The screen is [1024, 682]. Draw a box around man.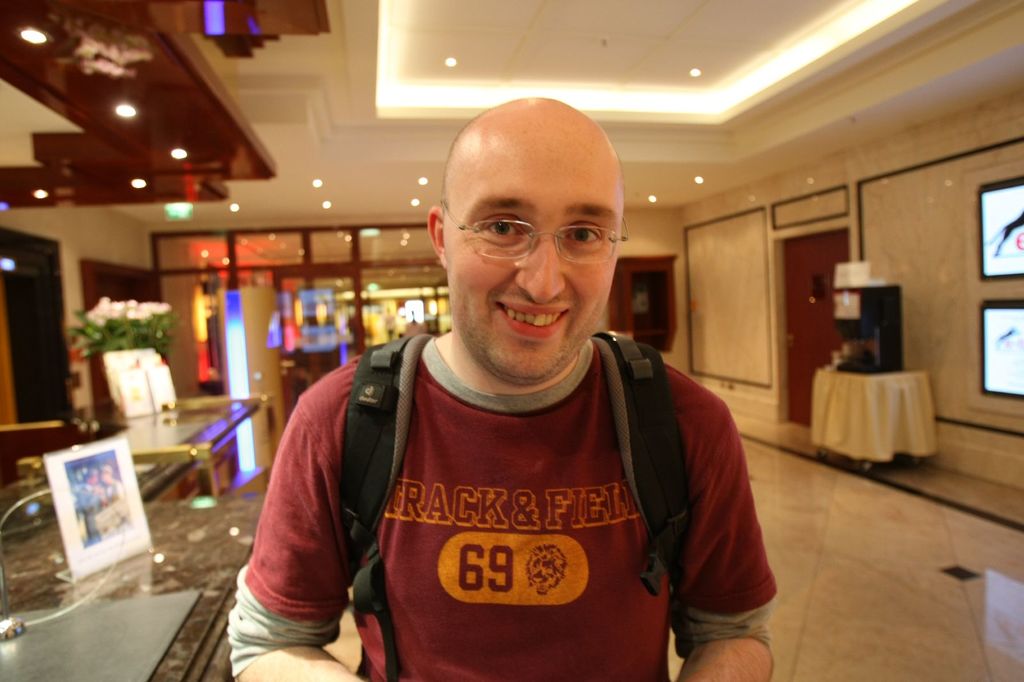
[244, 120, 796, 672].
